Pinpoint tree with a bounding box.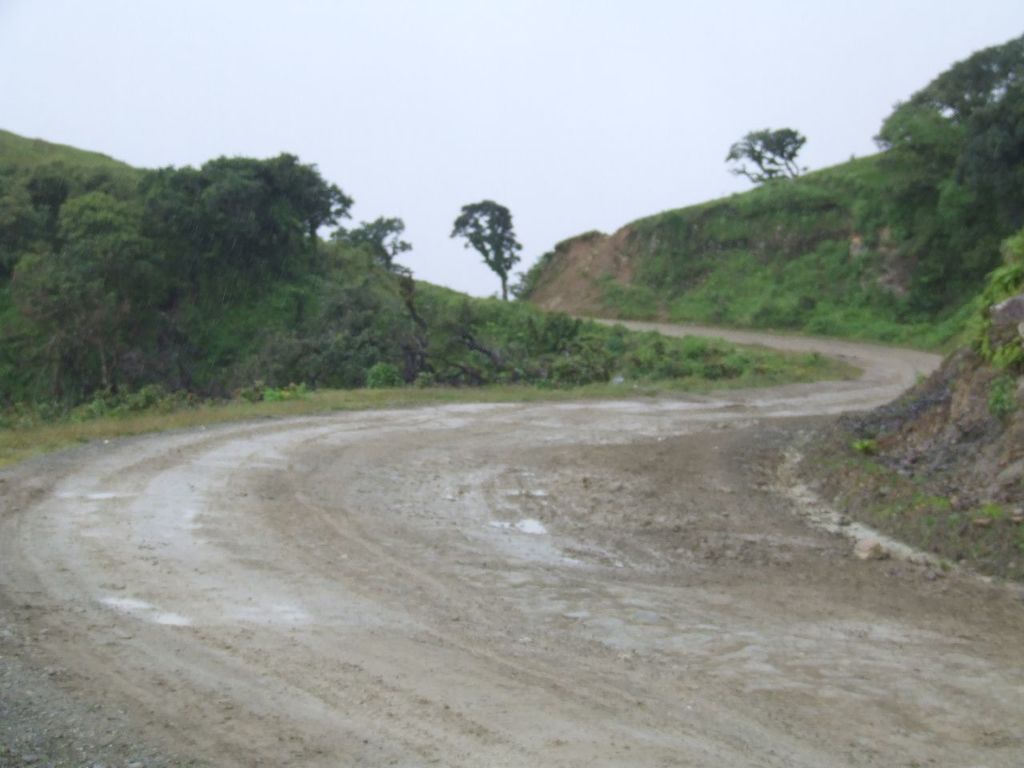
crop(445, 198, 525, 306).
